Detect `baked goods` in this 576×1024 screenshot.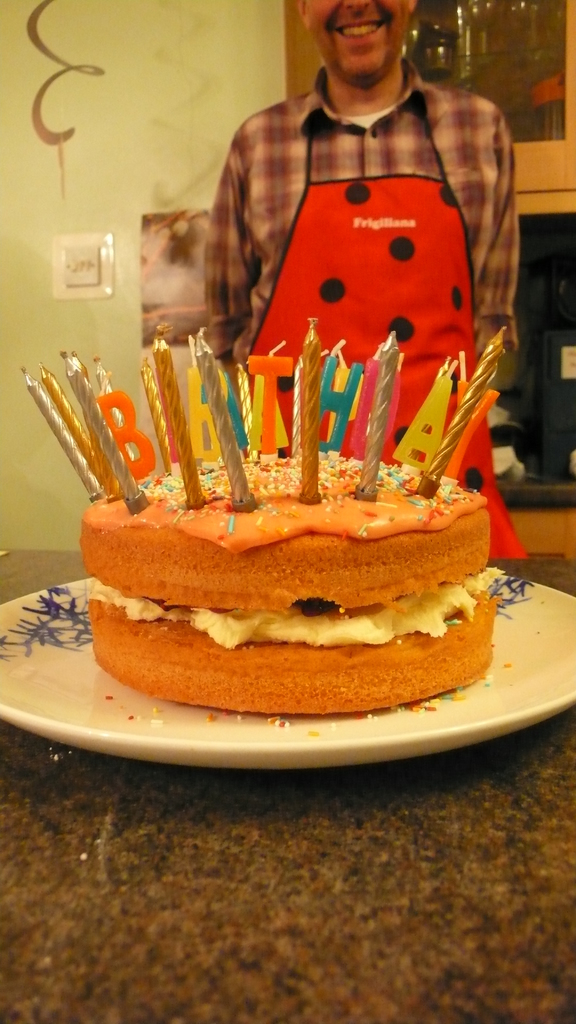
Detection: 42/362/532/706.
